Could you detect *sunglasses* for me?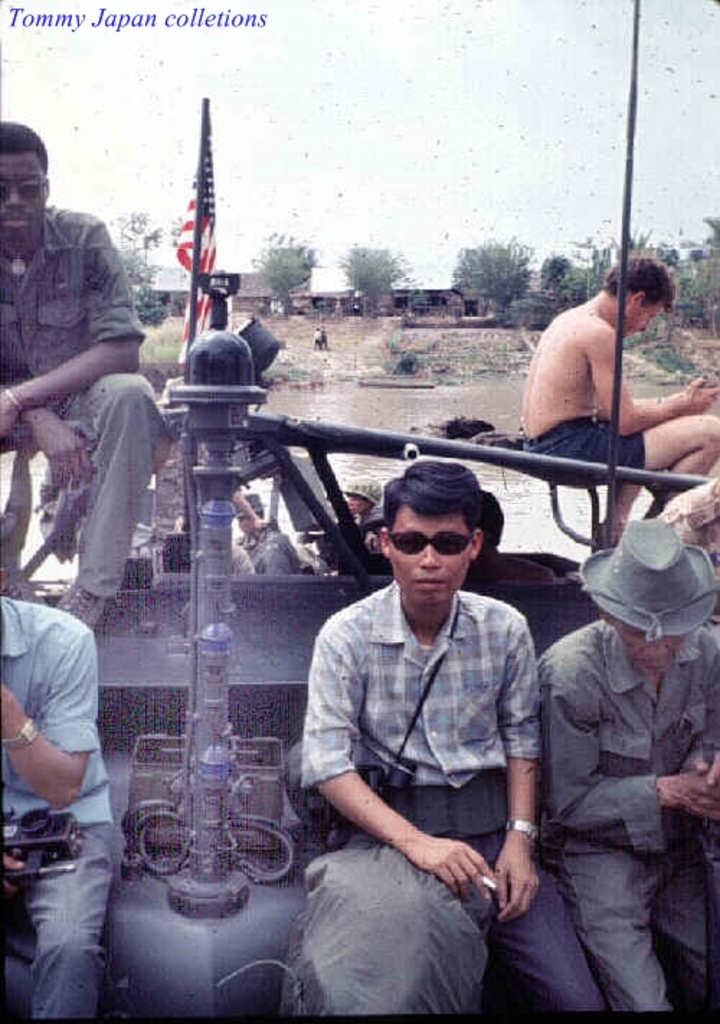
Detection result: [x1=392, y1=531, x2=478, y2=554].
